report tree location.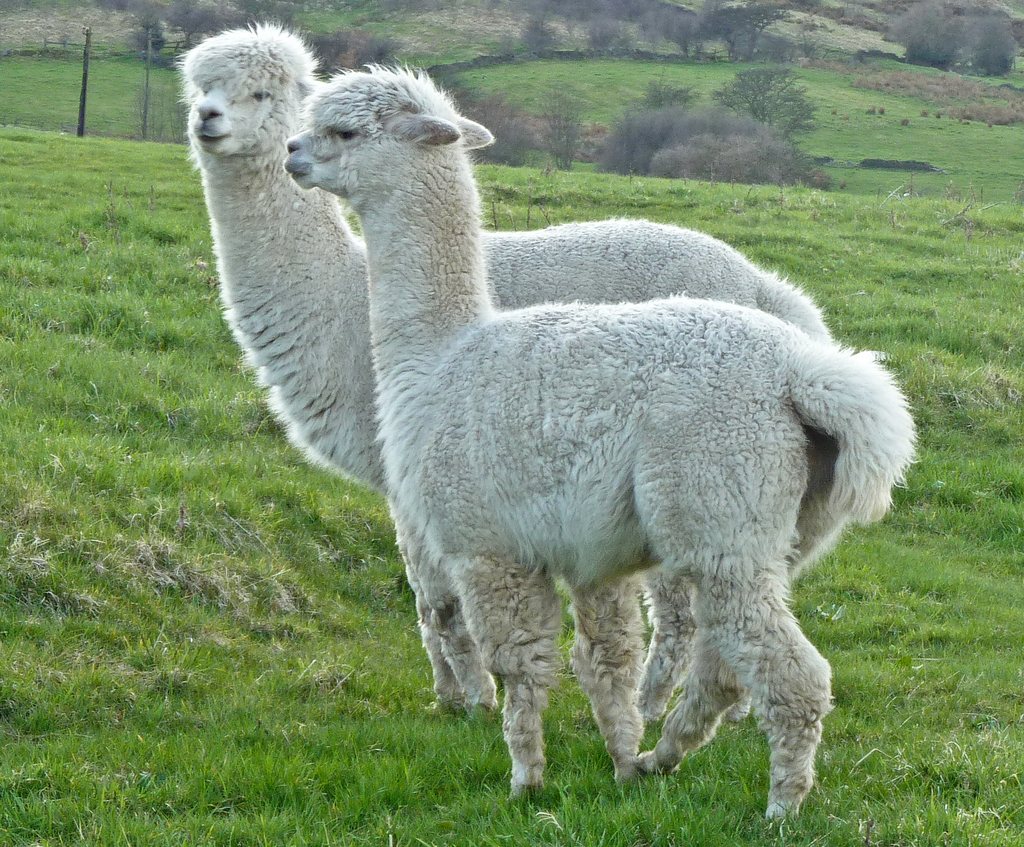
Report: 950, 8, 1023, 74.
